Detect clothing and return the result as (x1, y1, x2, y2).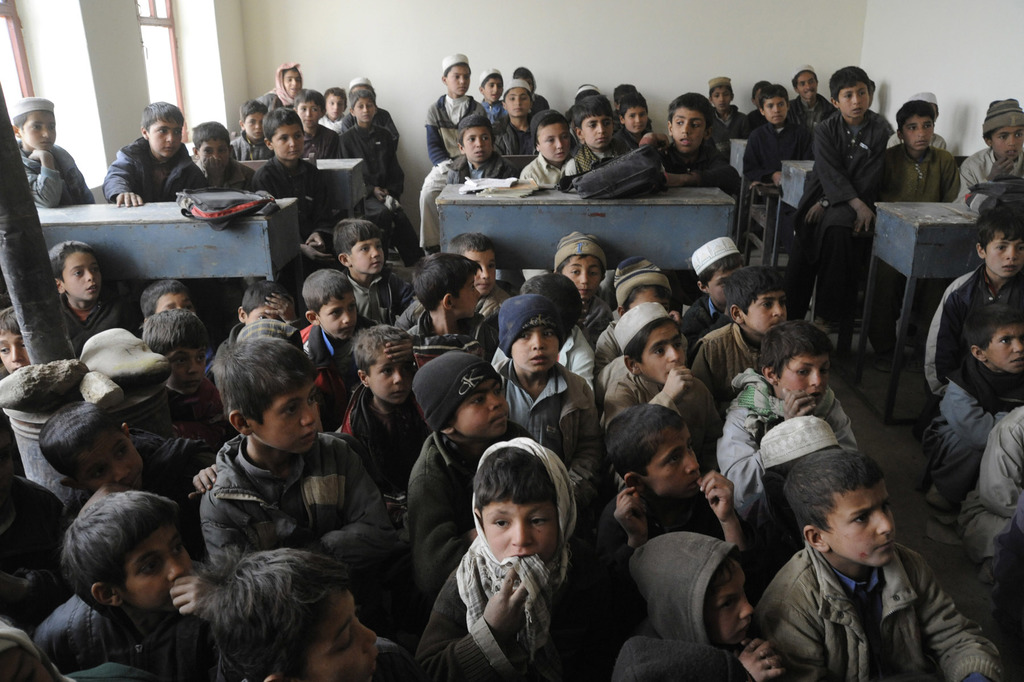
(23, 583, 237, 674).
